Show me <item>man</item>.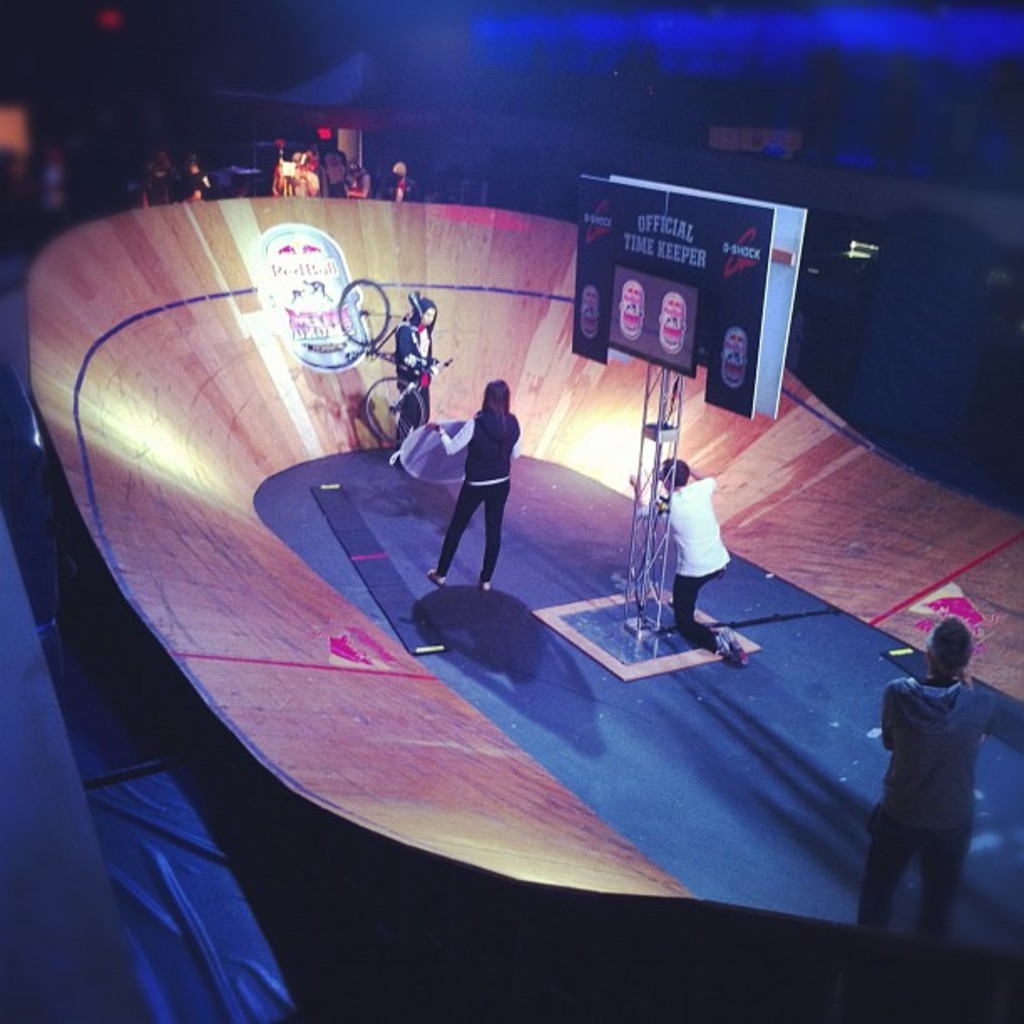
<item>man</item> is here: [626, 455, 748, 666].
